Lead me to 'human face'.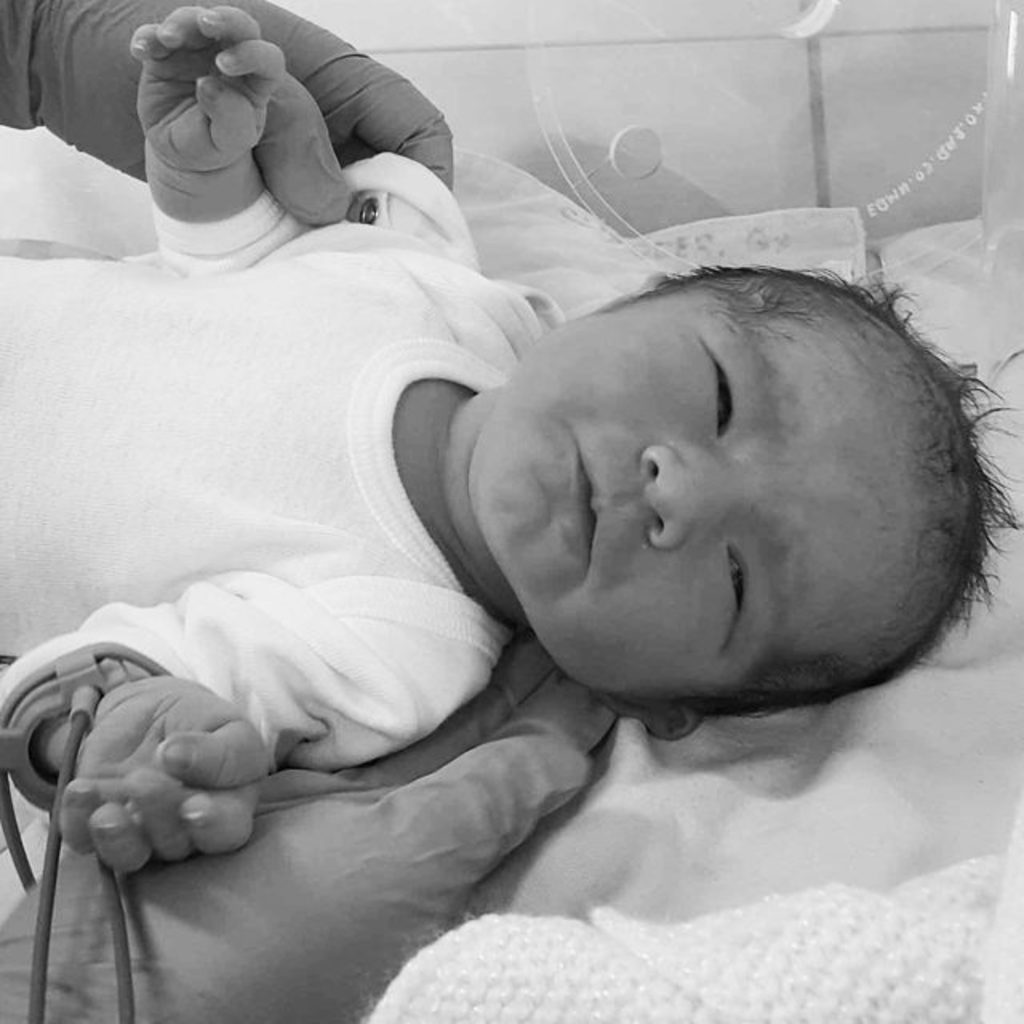
Lead to (472,288,941,696).
